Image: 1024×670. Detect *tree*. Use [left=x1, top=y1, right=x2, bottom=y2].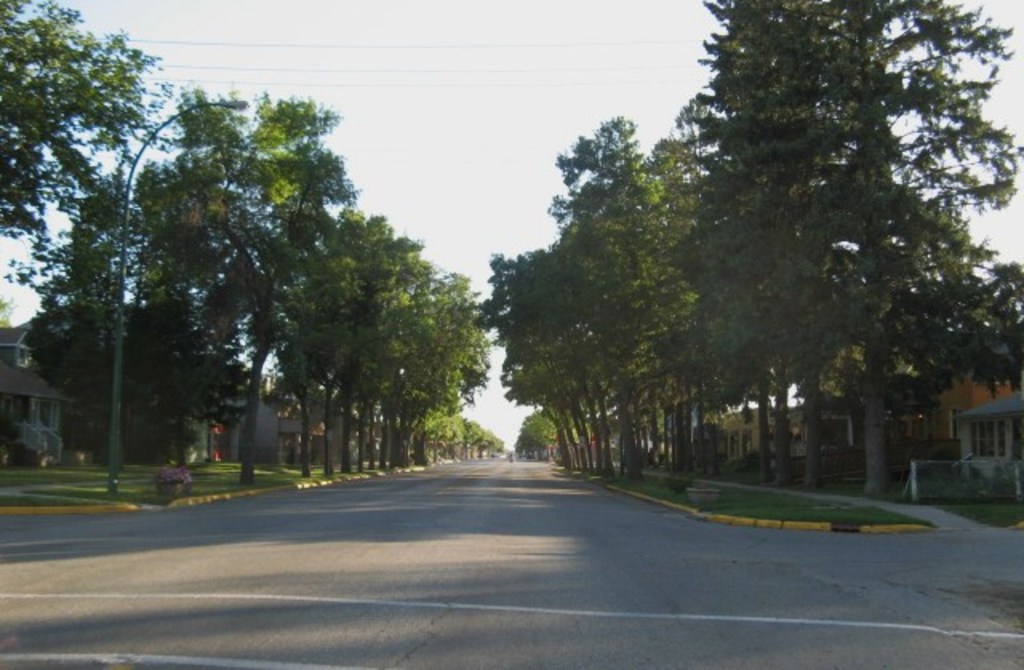
[left=0, top=0, right=166, bottom=283].
